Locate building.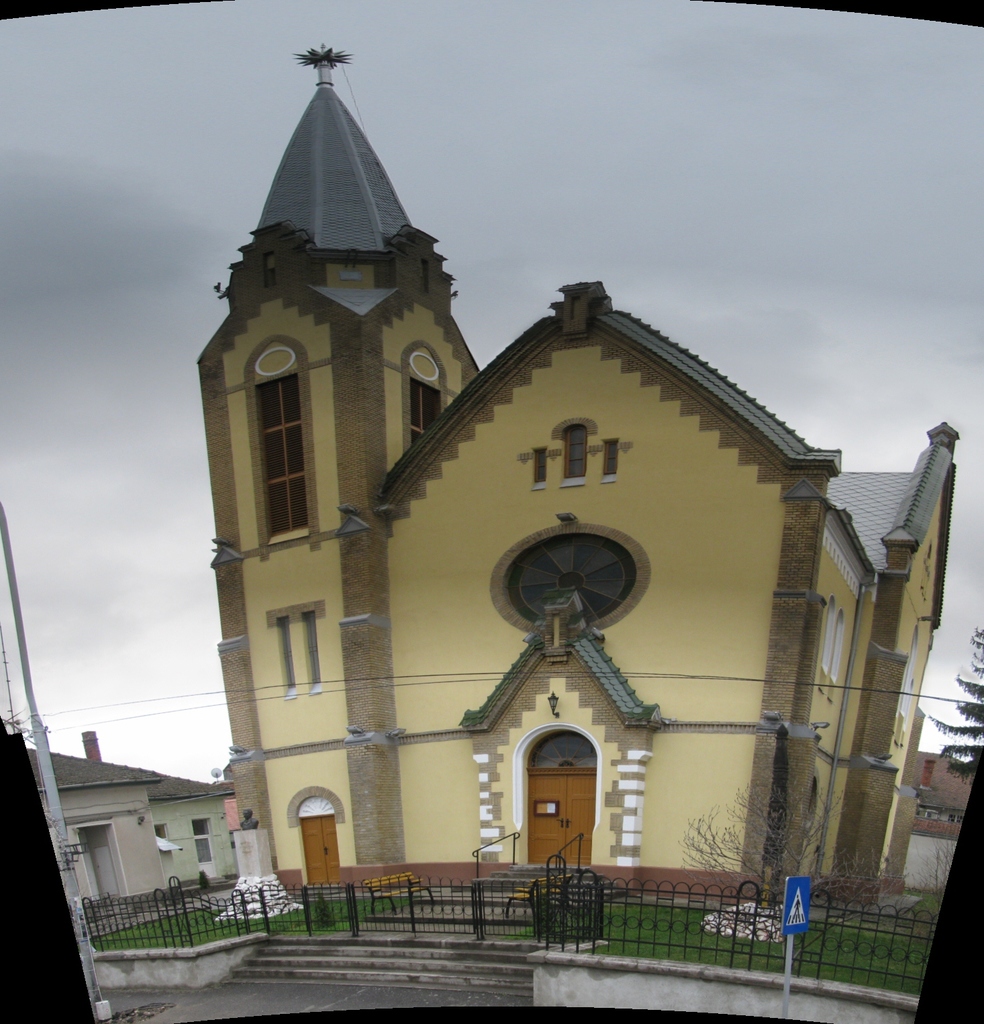
Bounding box: [left=148, top=770, right=236, bottom=887].
